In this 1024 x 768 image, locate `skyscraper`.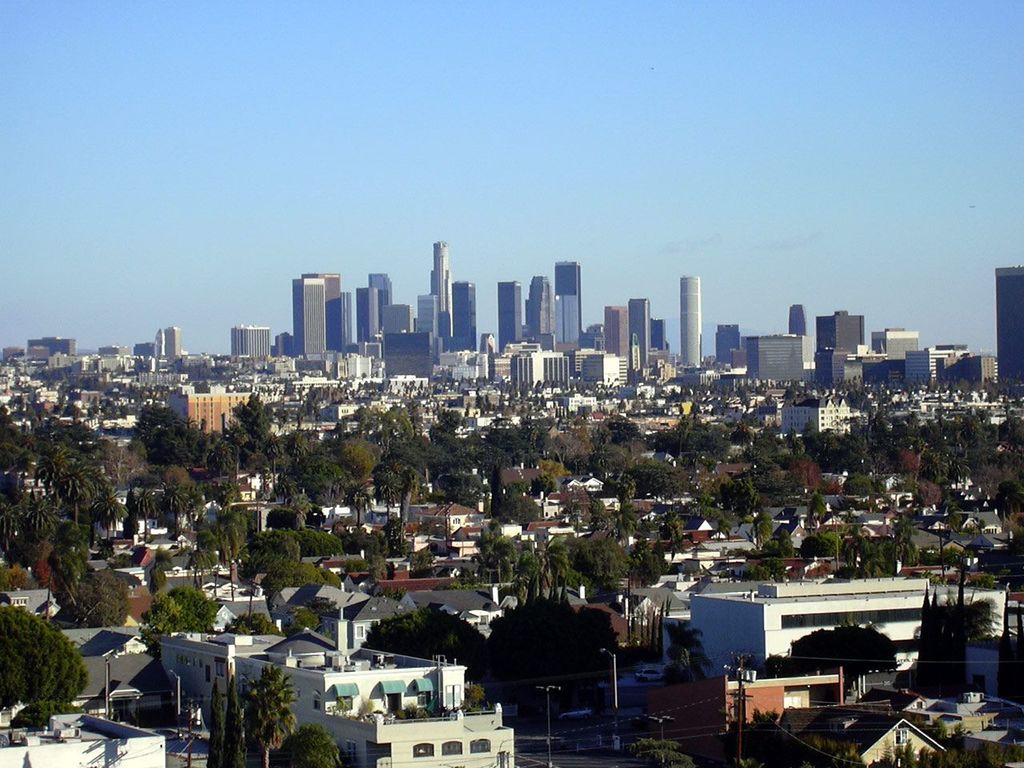
Bounding box: rect(494, 276, 523, 354).
